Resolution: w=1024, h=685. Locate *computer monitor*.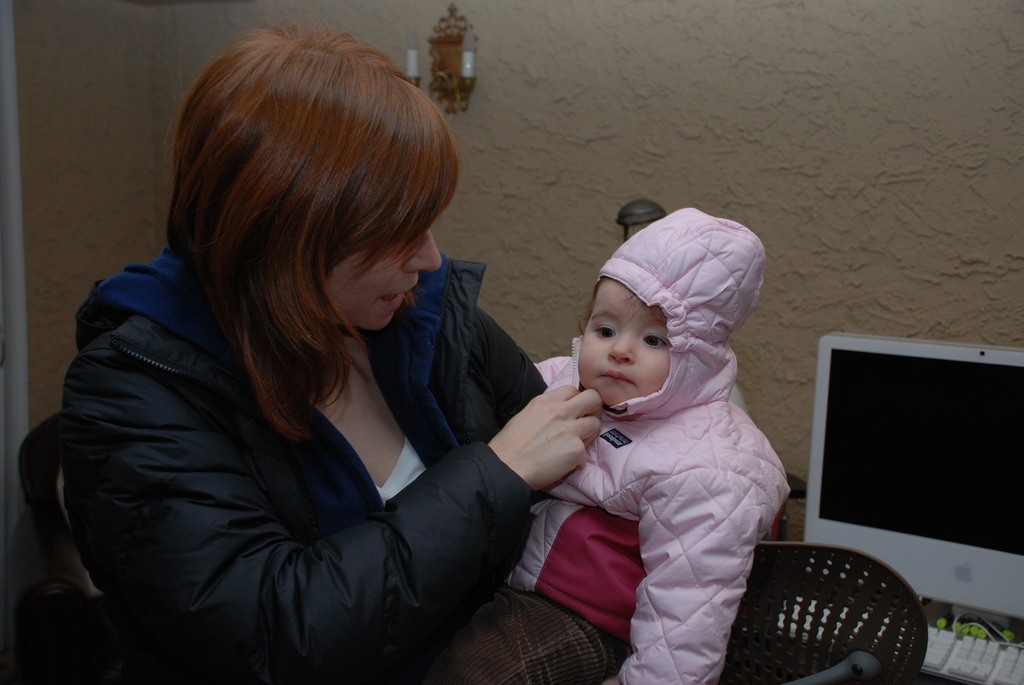
bbox=[797, 327, 1023, 623].
